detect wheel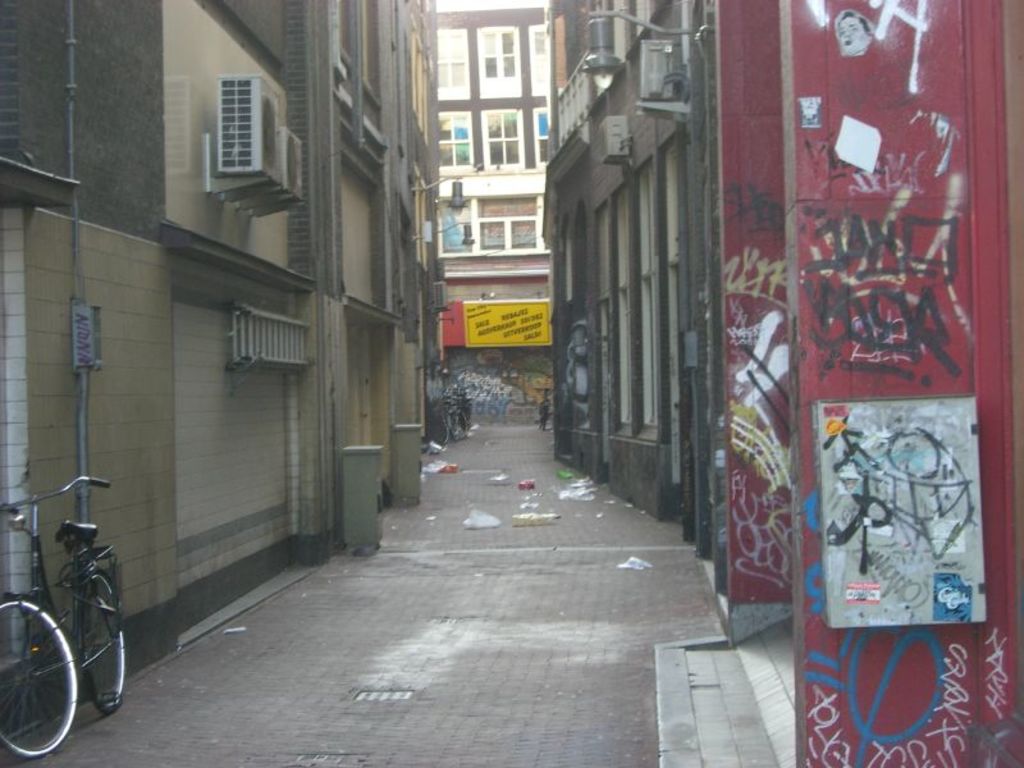
0 591 87 759
